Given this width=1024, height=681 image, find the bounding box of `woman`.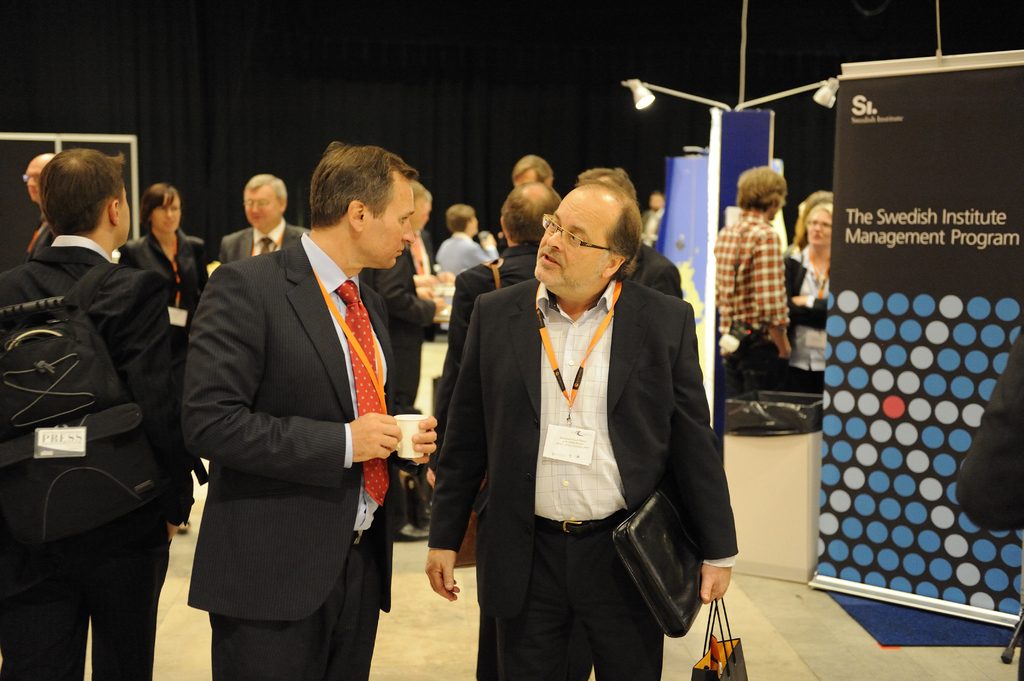
Rect(785, 200, 842, 378).
